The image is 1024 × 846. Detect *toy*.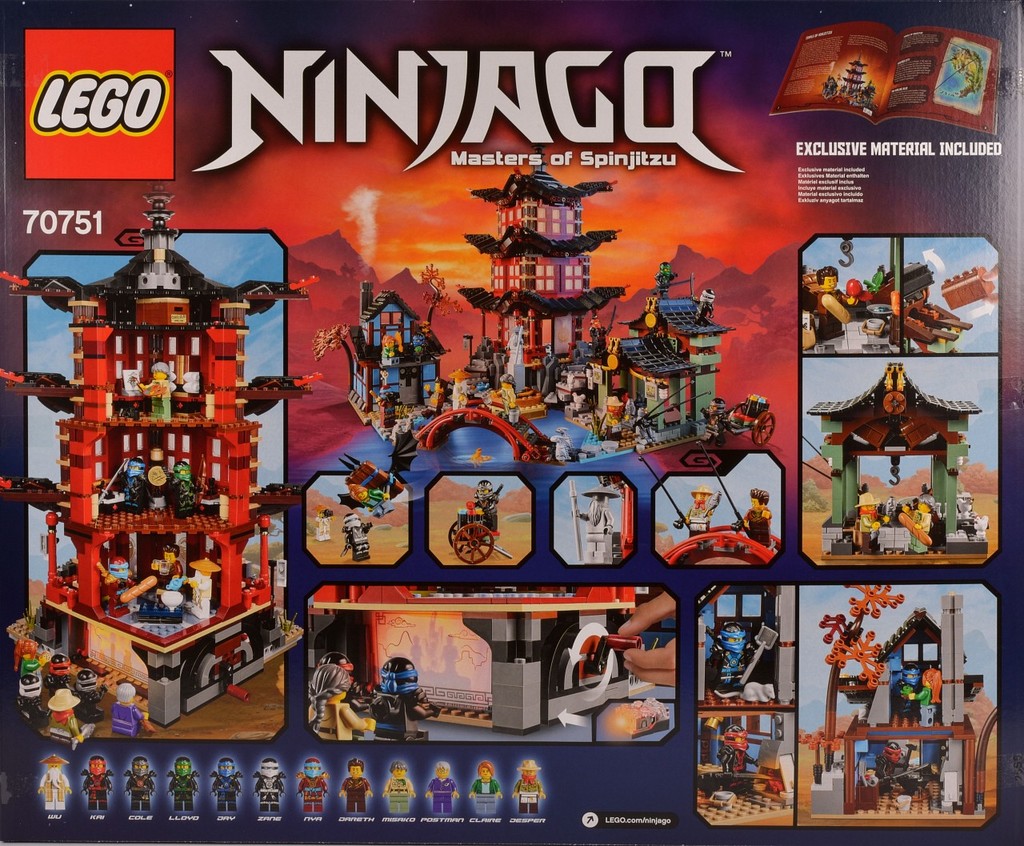
Detection: rect(318, 656, 356, 682).
